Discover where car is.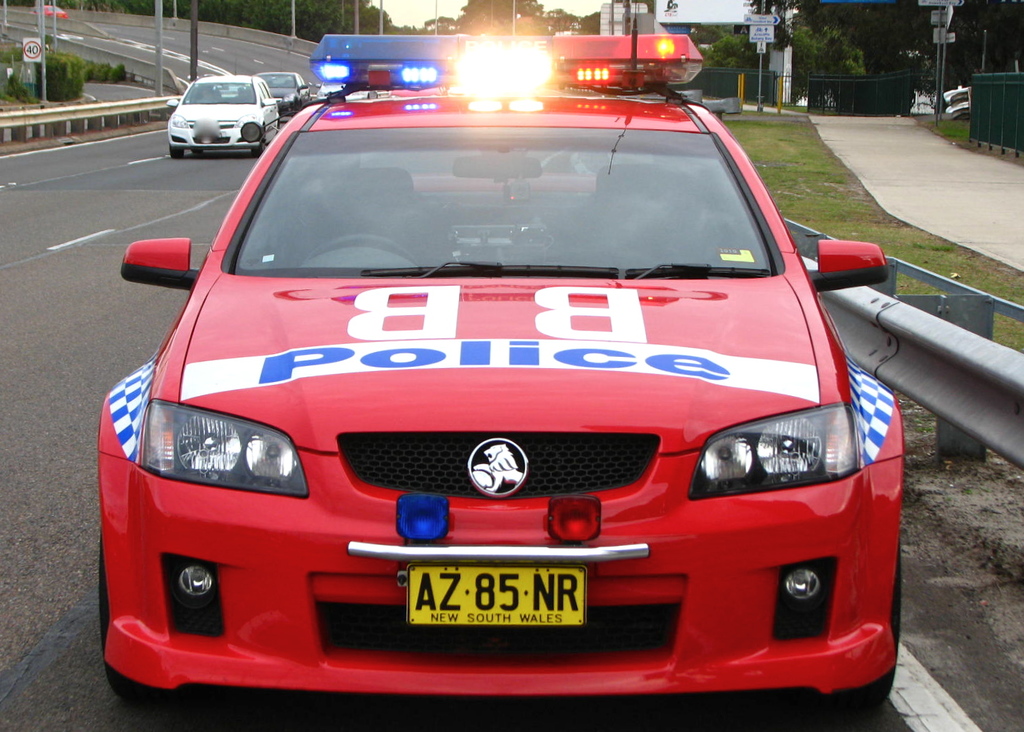
Discovered at bbox=(319, 77, 387, 98).
